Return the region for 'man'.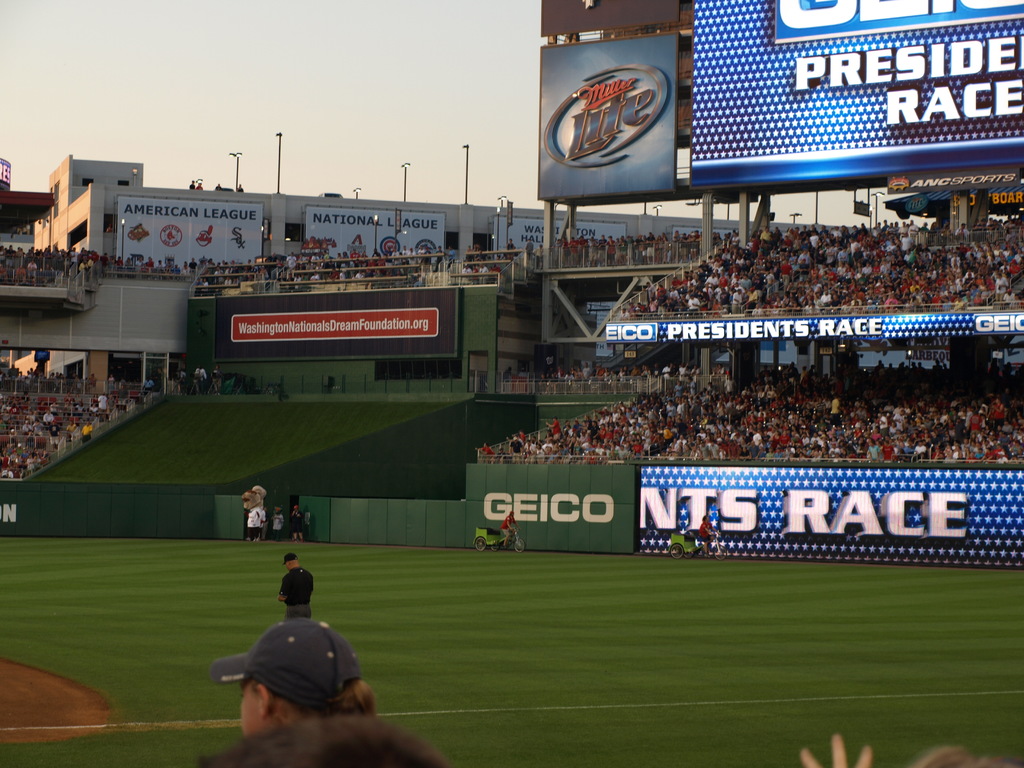
Rect(543, 220, 753, 272).
